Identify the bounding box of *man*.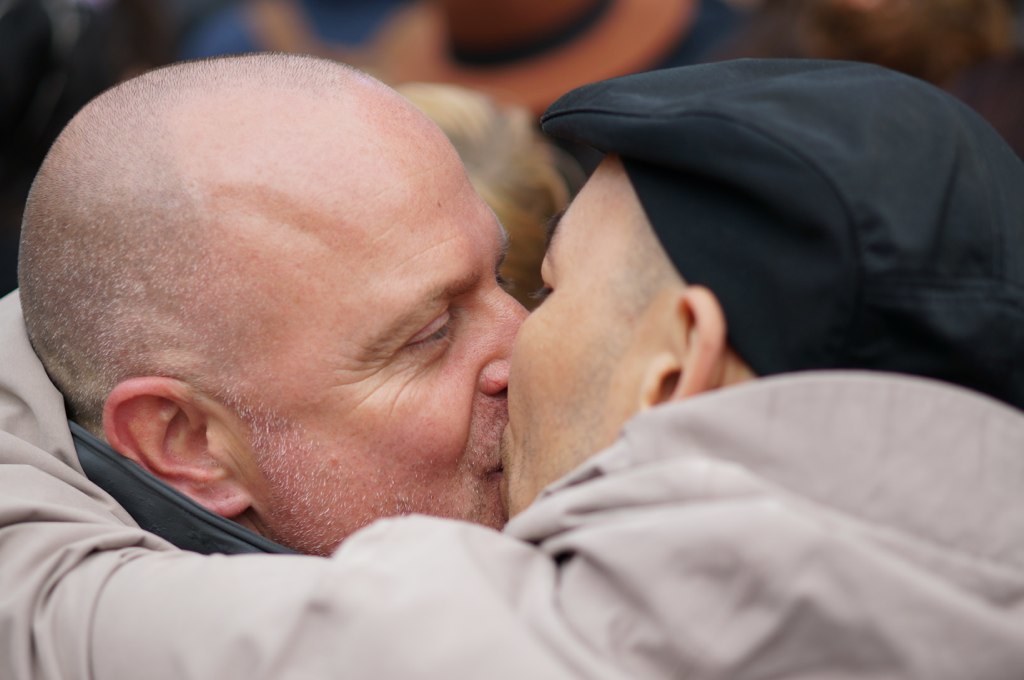
(x1=14, y1=50, x2=530, y2=555).
